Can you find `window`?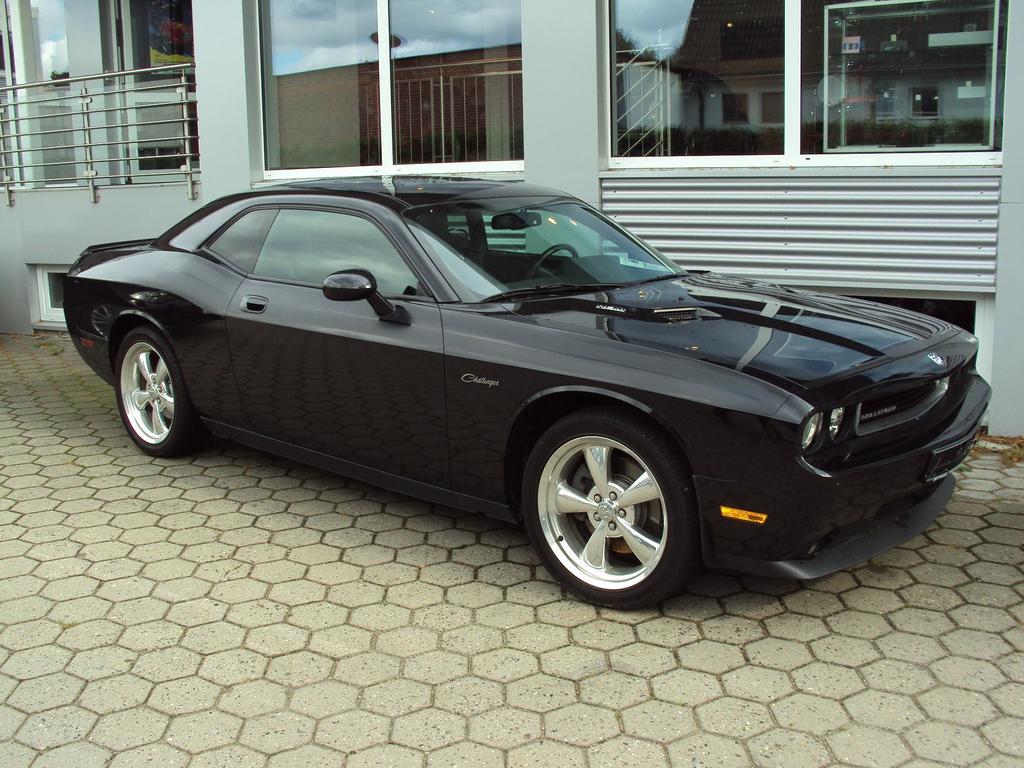
Yes, bounding box: detection(29, 0, 82, 188).
